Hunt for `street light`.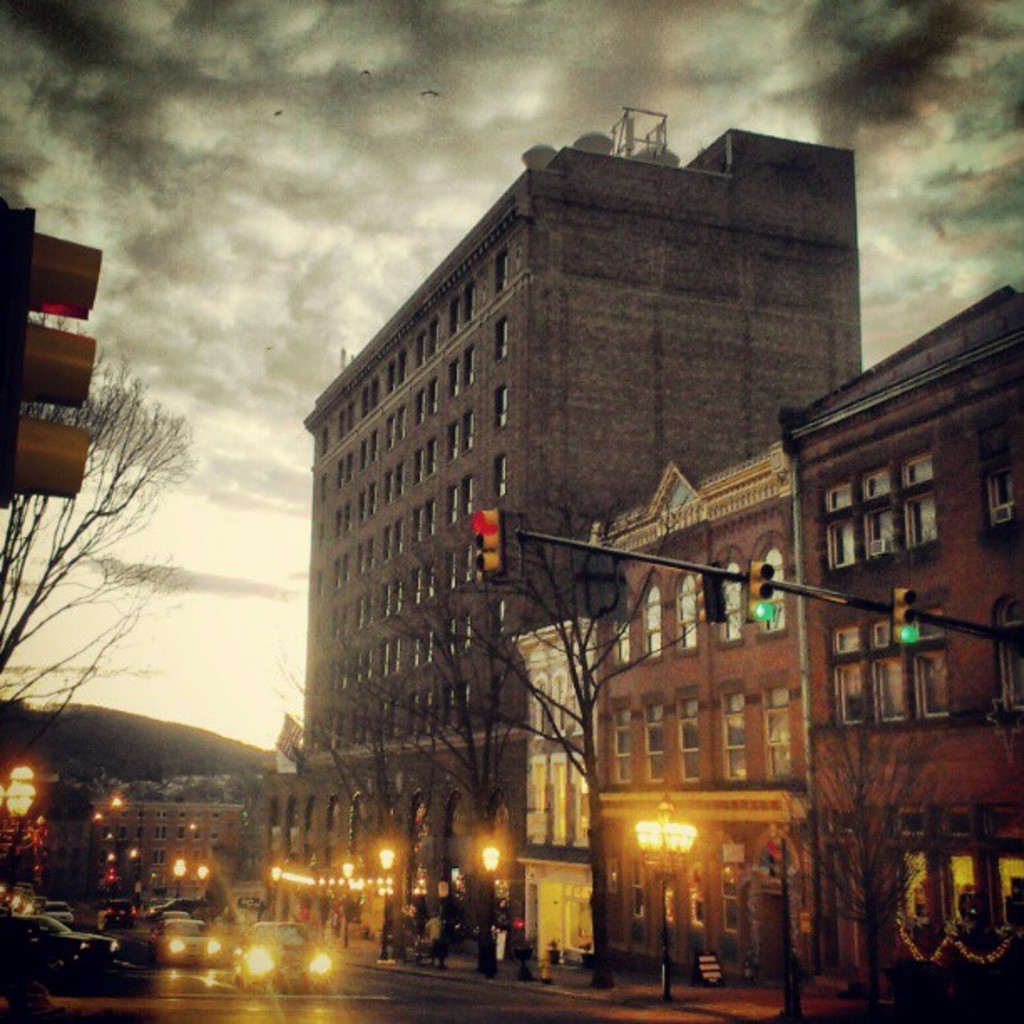
Hunted down at (left=366, top=838, right=402, bottom=959).
